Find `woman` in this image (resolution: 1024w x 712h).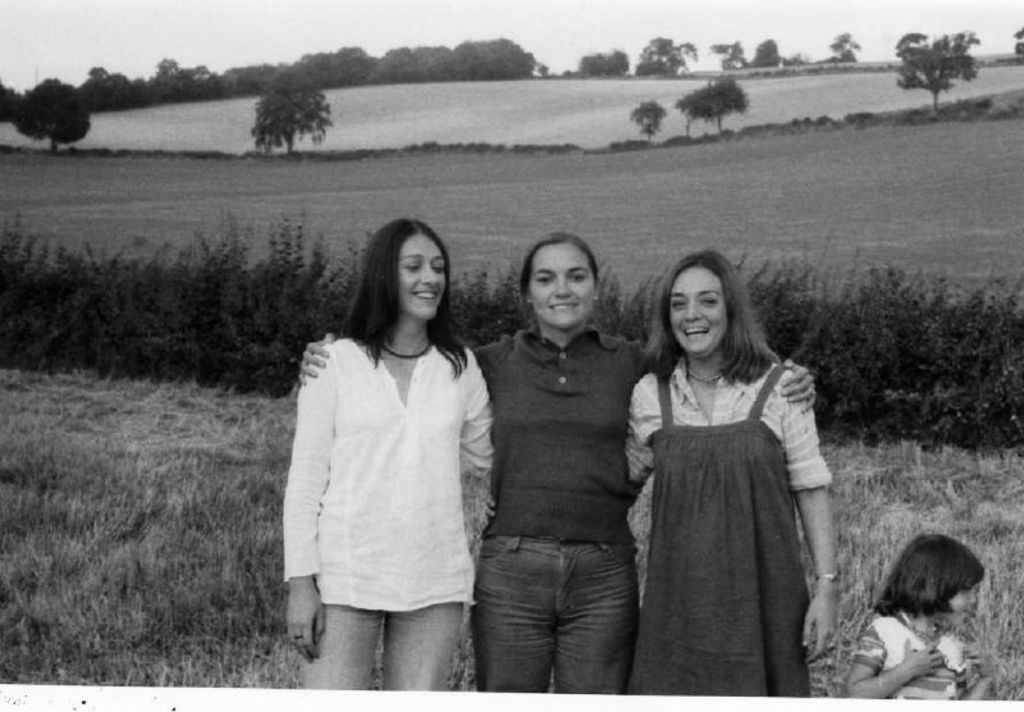
(282,220,489,689).
